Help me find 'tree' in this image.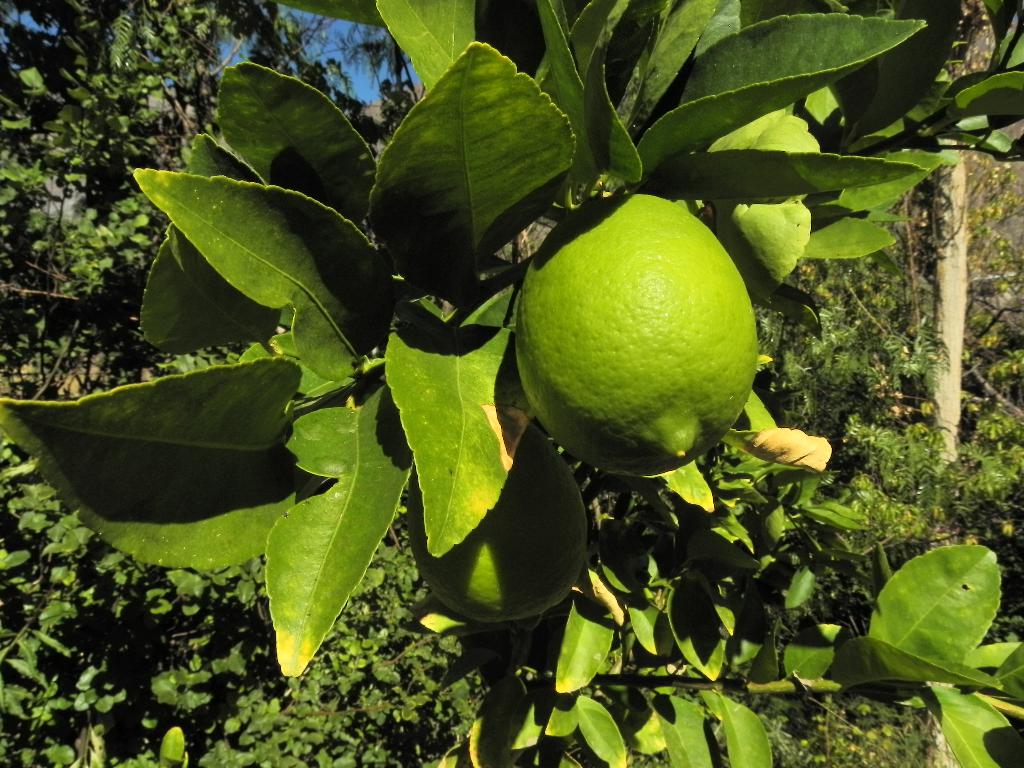
Found it: crop(920, 135, 963, 459).
